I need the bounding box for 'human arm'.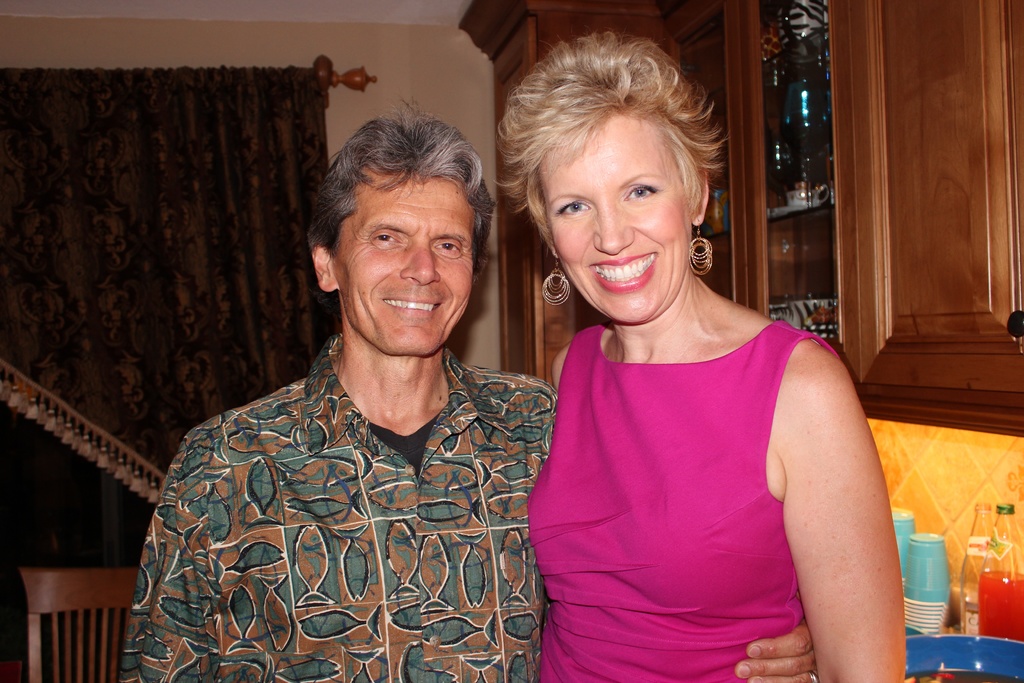
Here it is: <box>719,625,824,682</box>.
